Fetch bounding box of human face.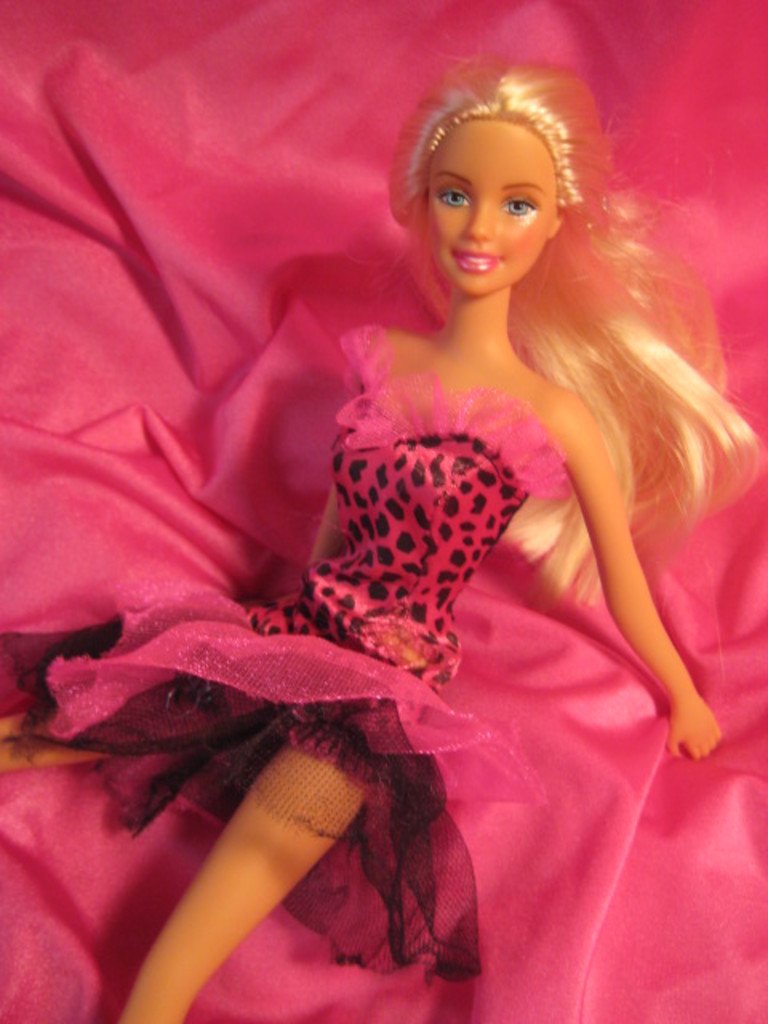
Bbox: <box>424,118,562,291</box>.
